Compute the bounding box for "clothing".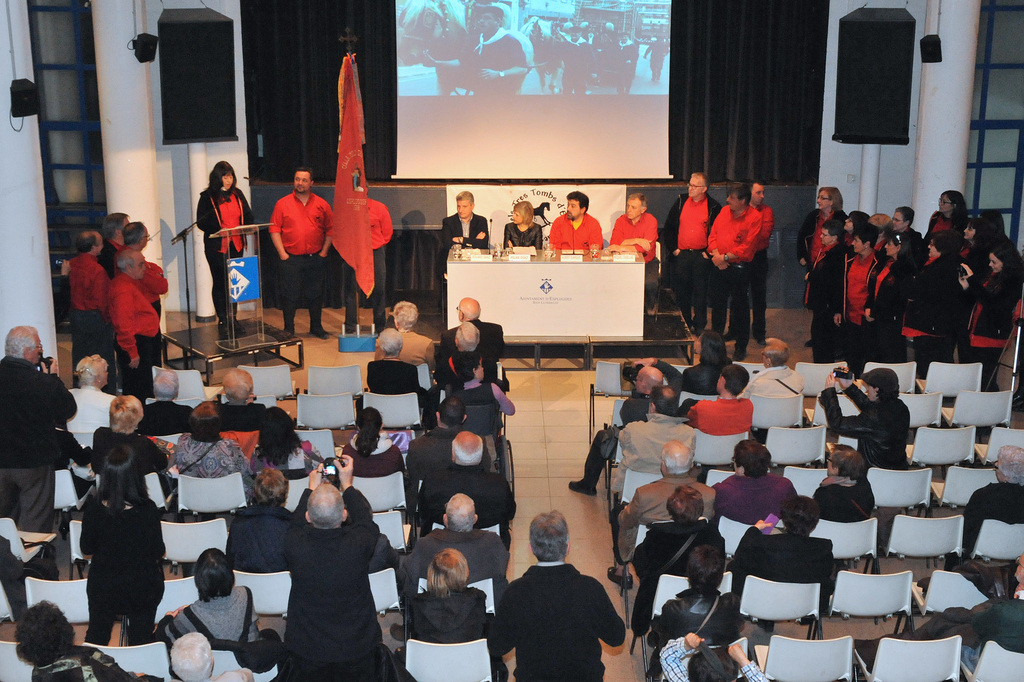
<box>904,226,917,257</box>.
